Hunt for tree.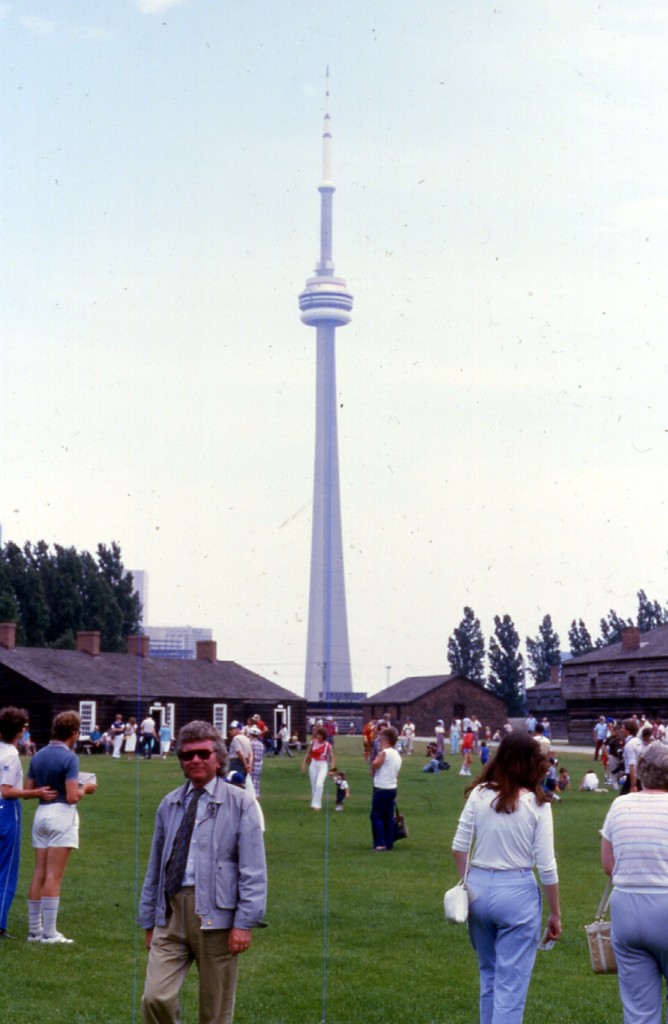
Hunted down at {"left": 569, "top": 616, "right": 607, "bottom": 655}.
